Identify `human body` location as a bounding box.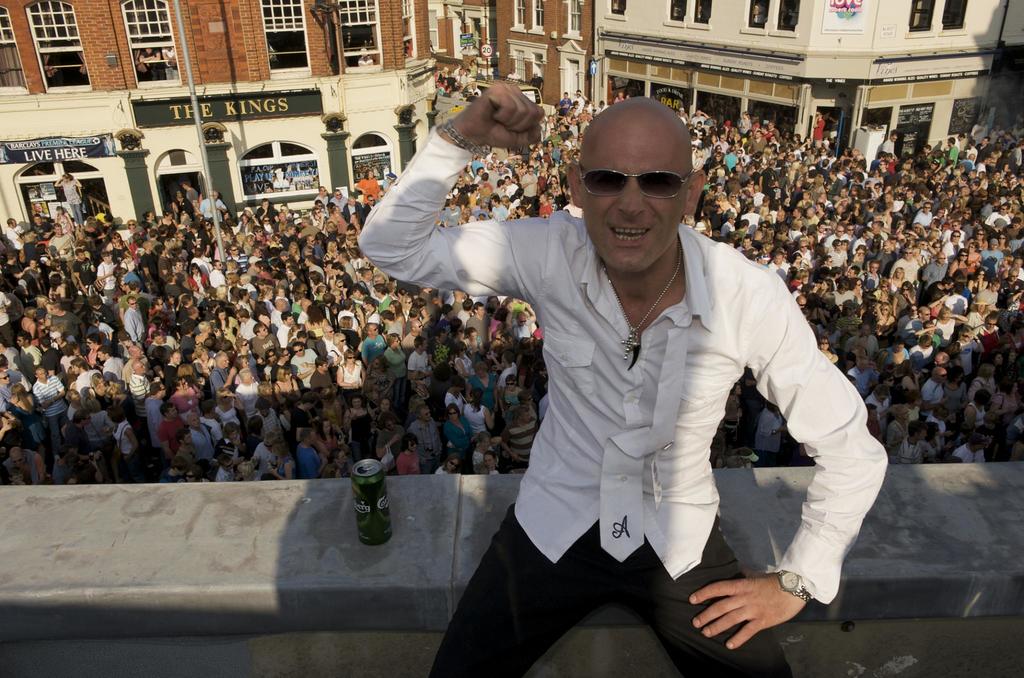
(left=233, top=238, right=248, bottom=250).
